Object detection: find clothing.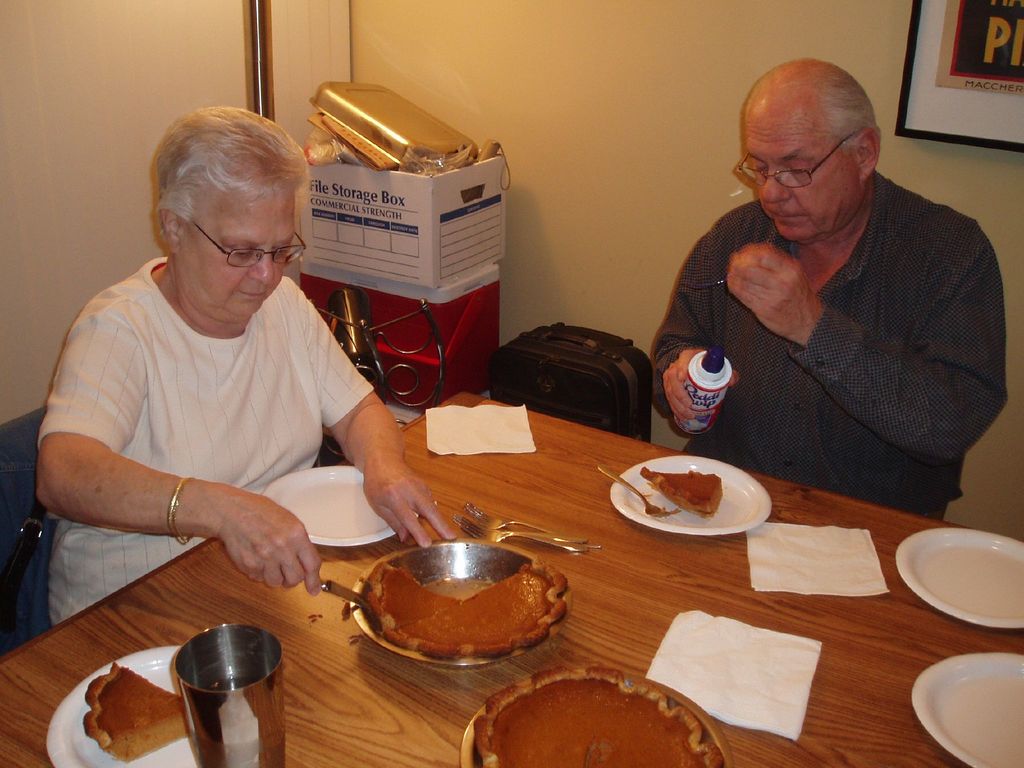
[646,137,1009,520].
